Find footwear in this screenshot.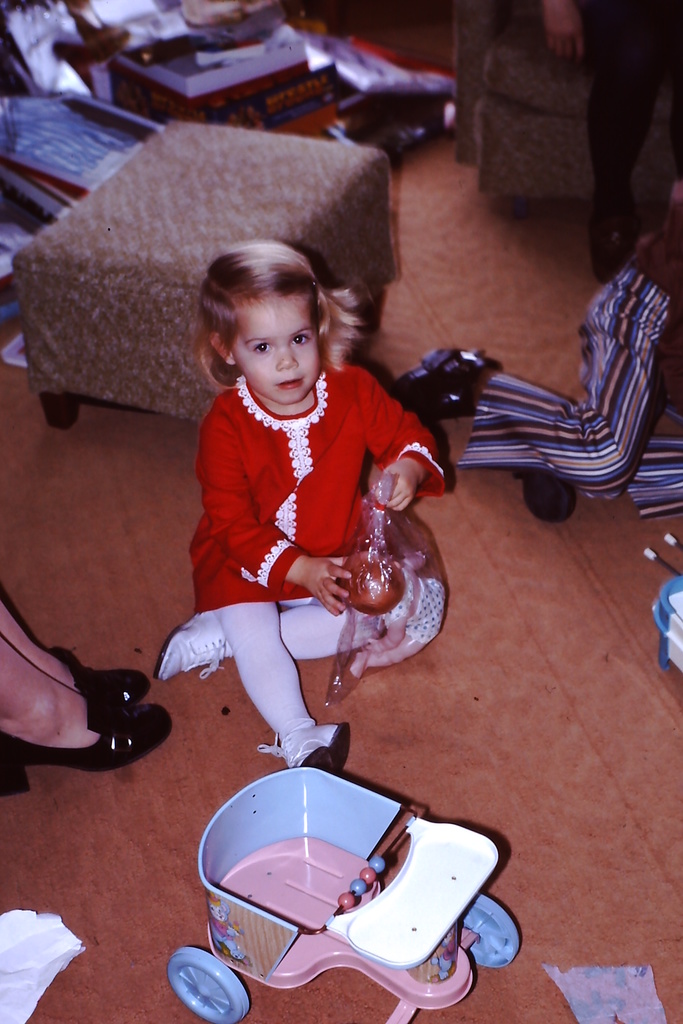
The bounding box for footwear is BBox(150, 609, 236, 683).
